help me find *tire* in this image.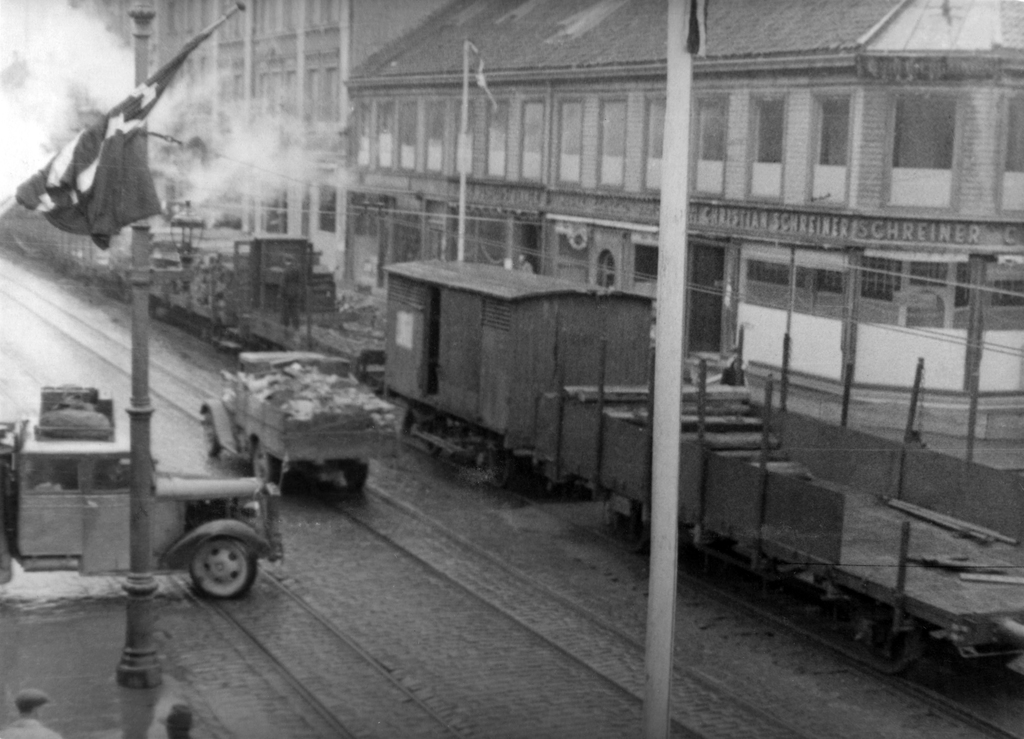
Found it: {"x1": 198, "y1": 409, "x2": 221, "y2": 456}.
